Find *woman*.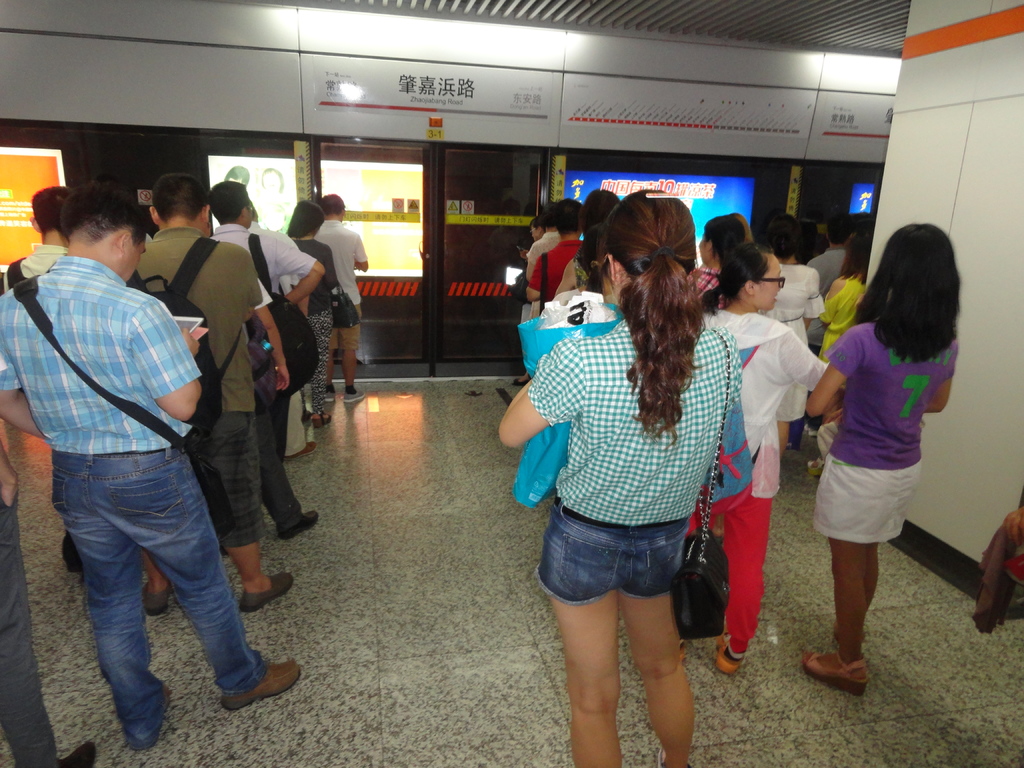
x1=554, y1=188, x2=627, y2=300.
